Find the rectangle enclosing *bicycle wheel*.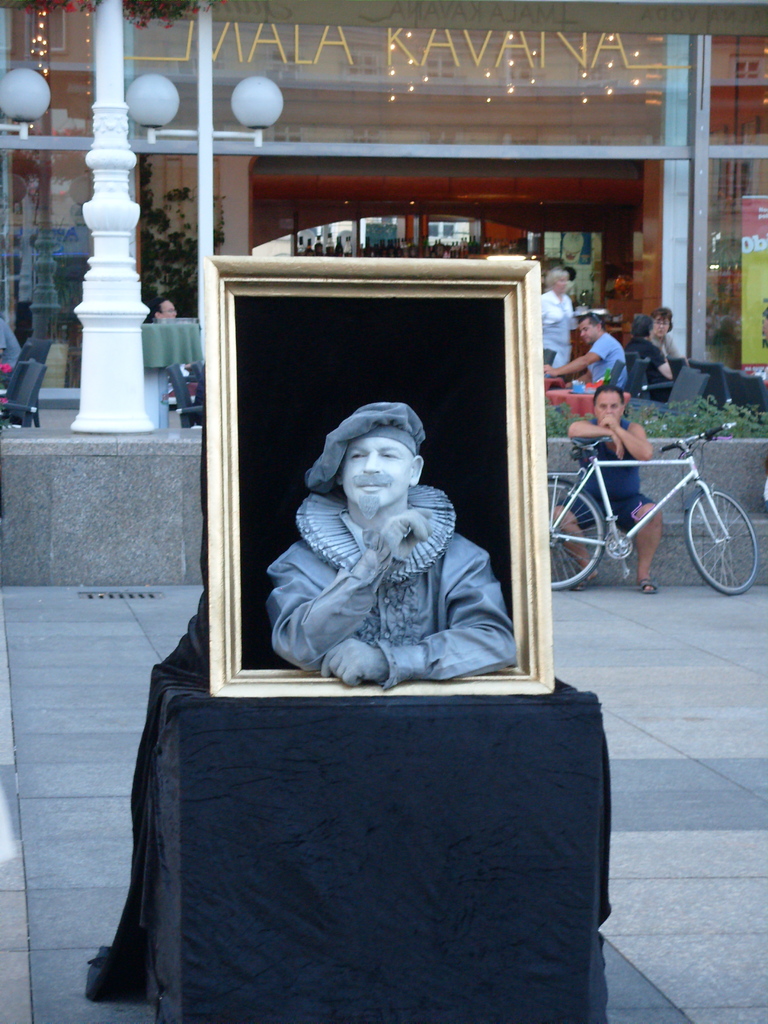
<region>677, 490, 749, 583</region>.
